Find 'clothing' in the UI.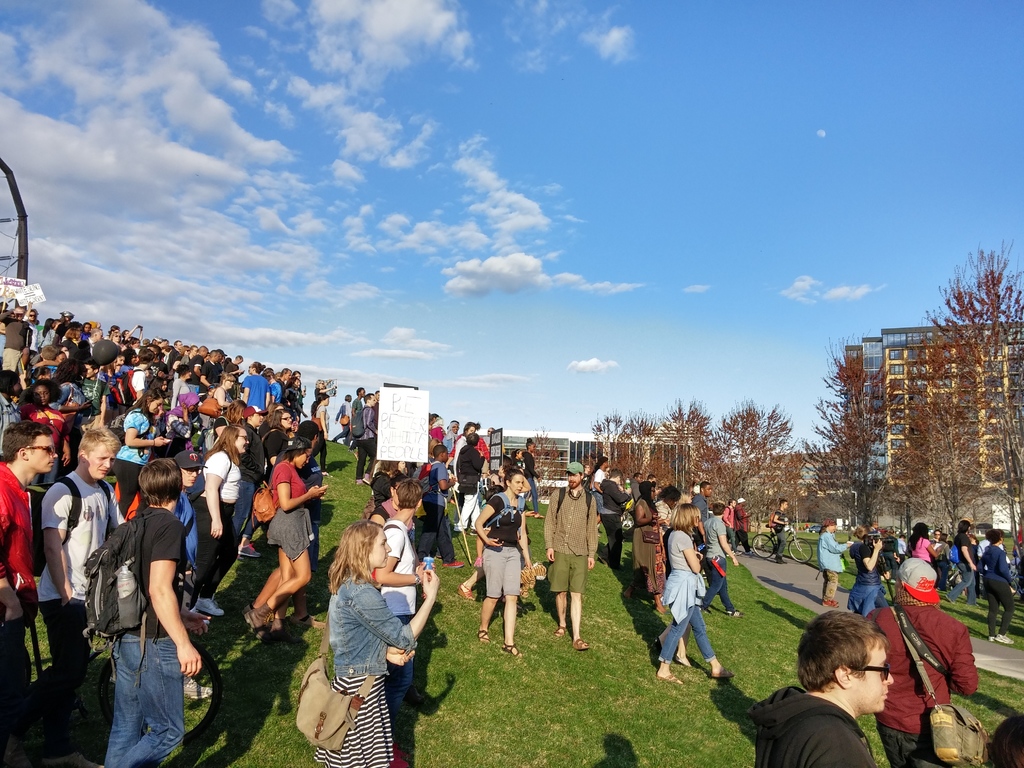
UI element at crop(164, 347, 180, 368).
